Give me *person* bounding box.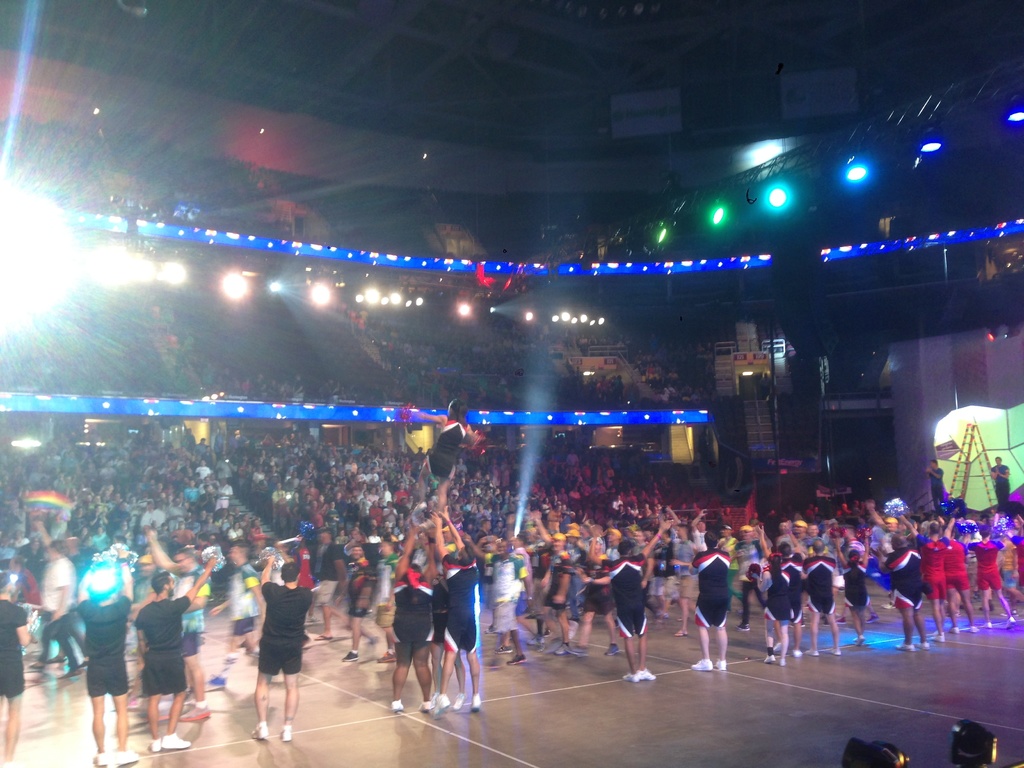
select_region(539, 531, 572, 650).
